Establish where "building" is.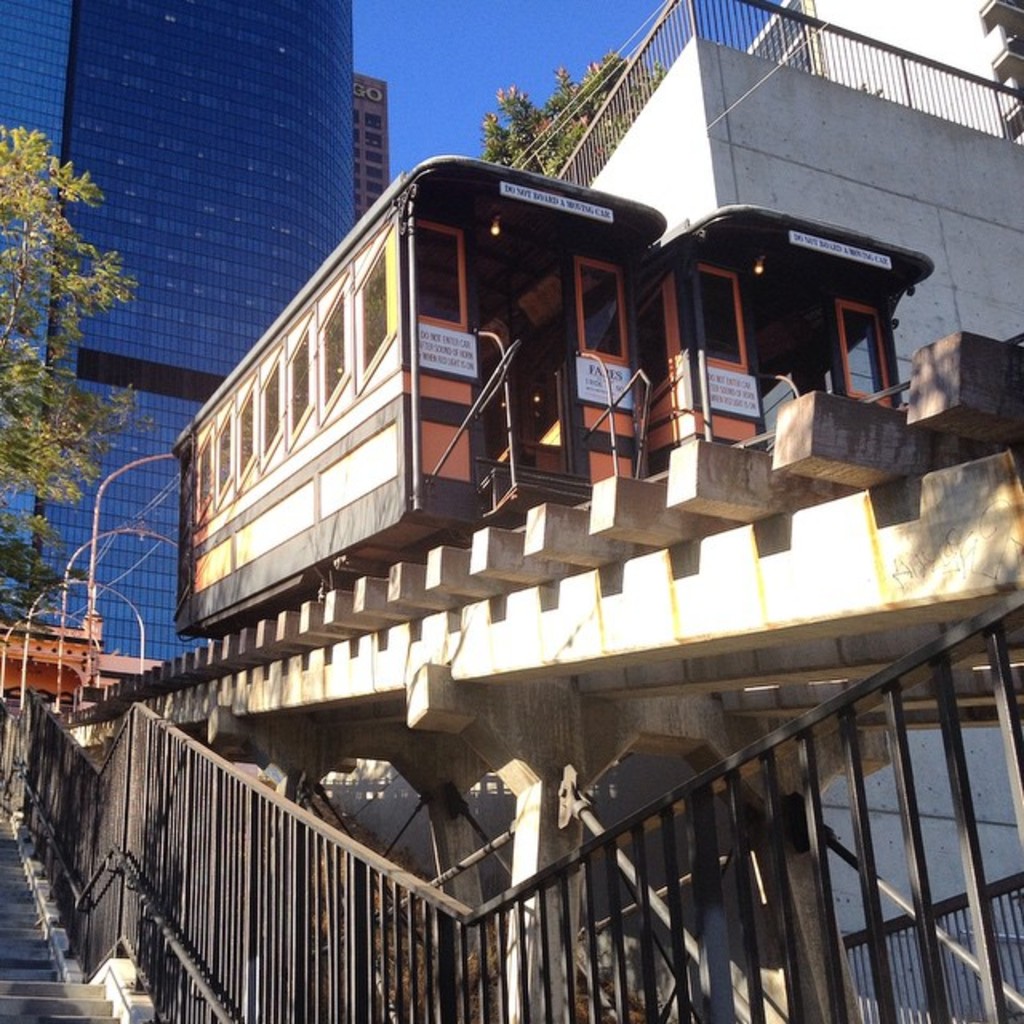
Established at locate(538, 0, 1022, 1022).
